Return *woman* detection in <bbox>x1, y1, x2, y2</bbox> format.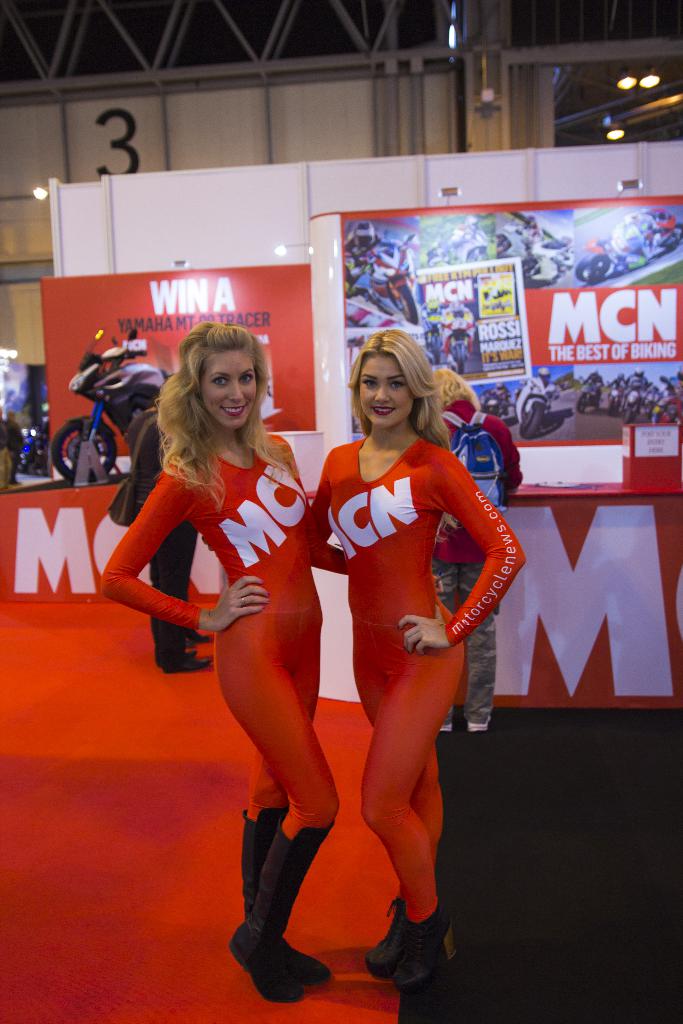
<bbox>199, 323, 530, 997</bbox>.
